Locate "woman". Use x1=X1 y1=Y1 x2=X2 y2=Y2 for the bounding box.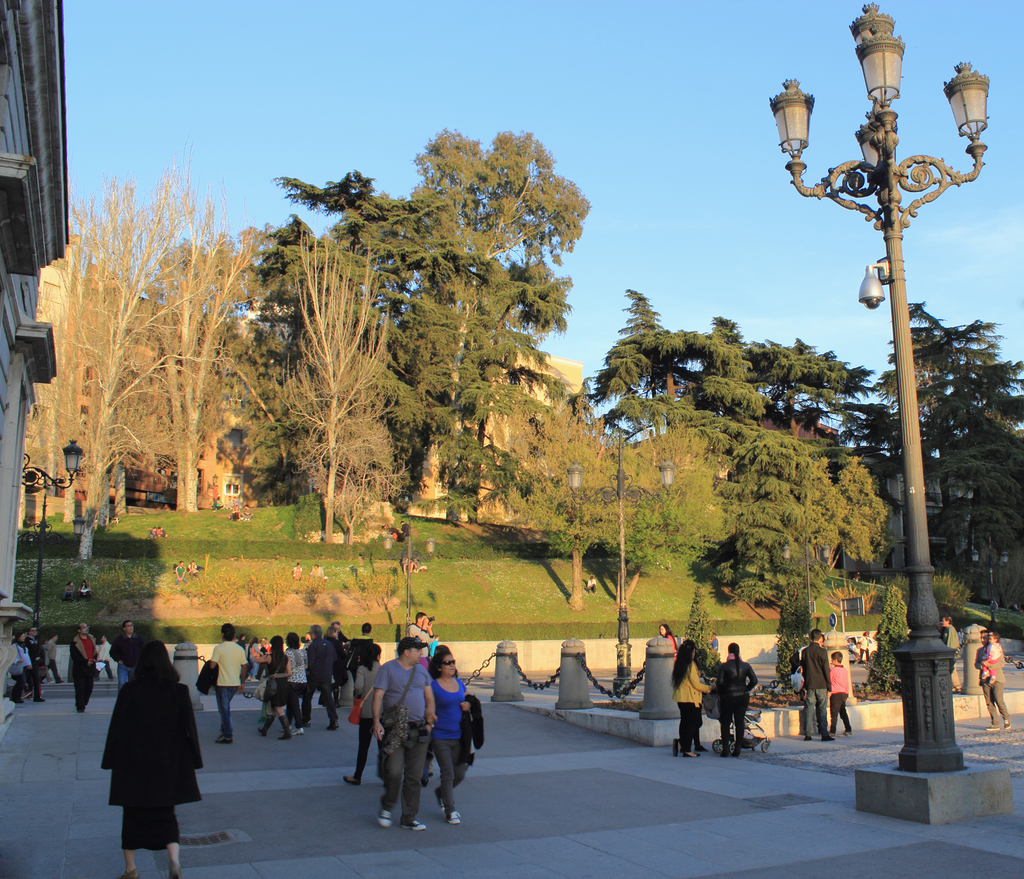
x1=97 y1=638 x2=201 y2=878.
